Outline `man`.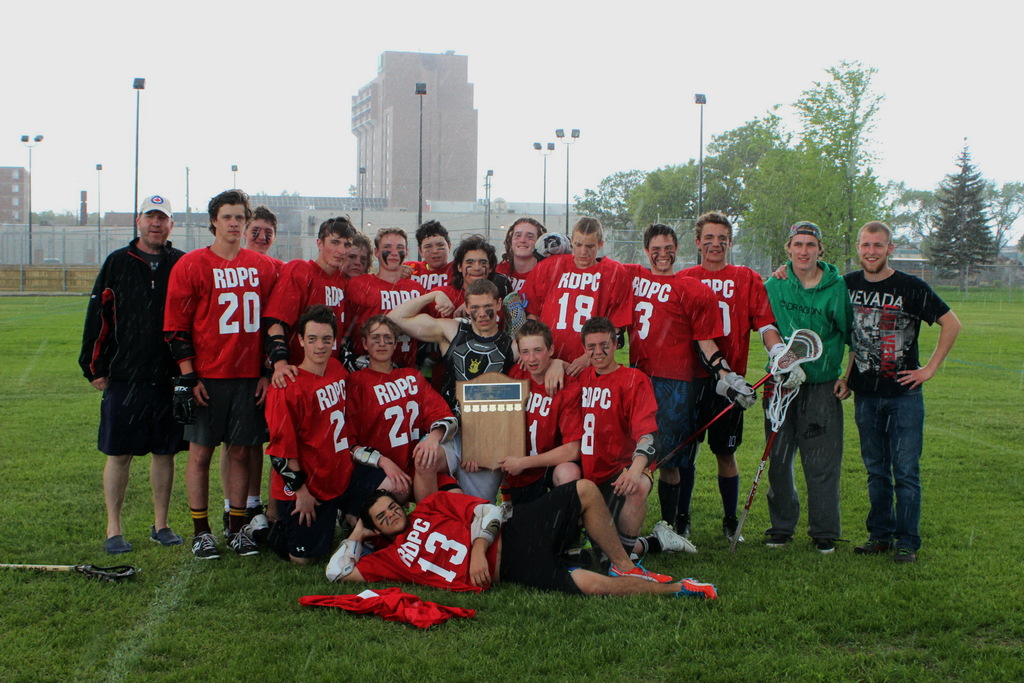
Outline: box=[523, 219, 630, 378].
